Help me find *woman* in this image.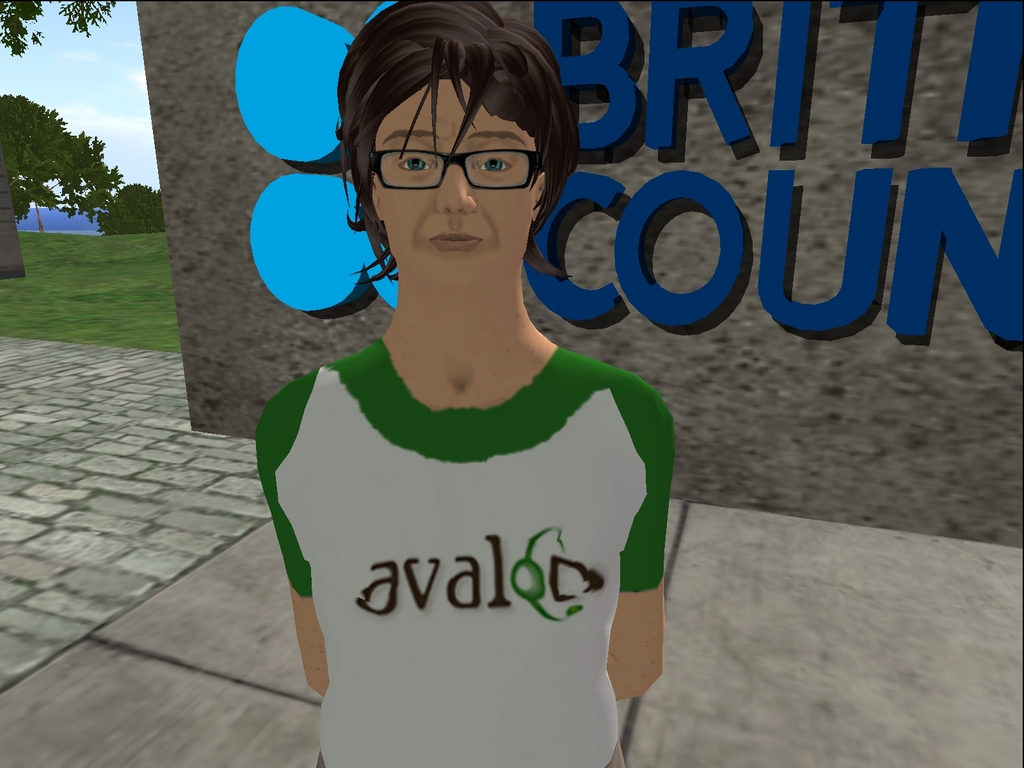
Found it: [x1=229, y1=50, x2=721, y2=767].
